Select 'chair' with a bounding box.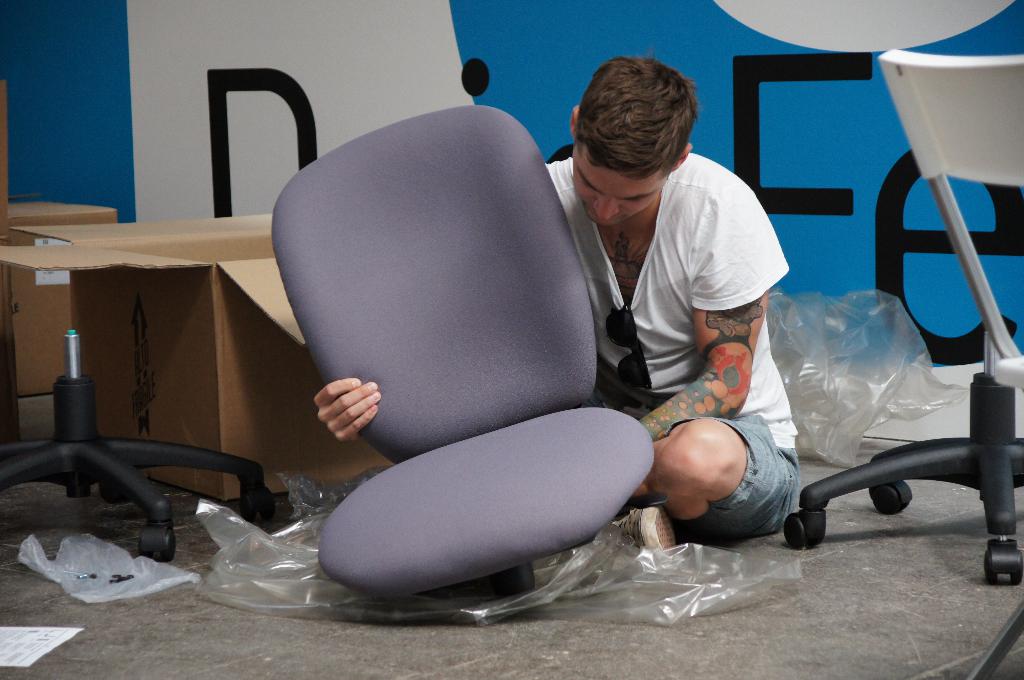
[left=788, top=52, right=1023, bottom=584].
